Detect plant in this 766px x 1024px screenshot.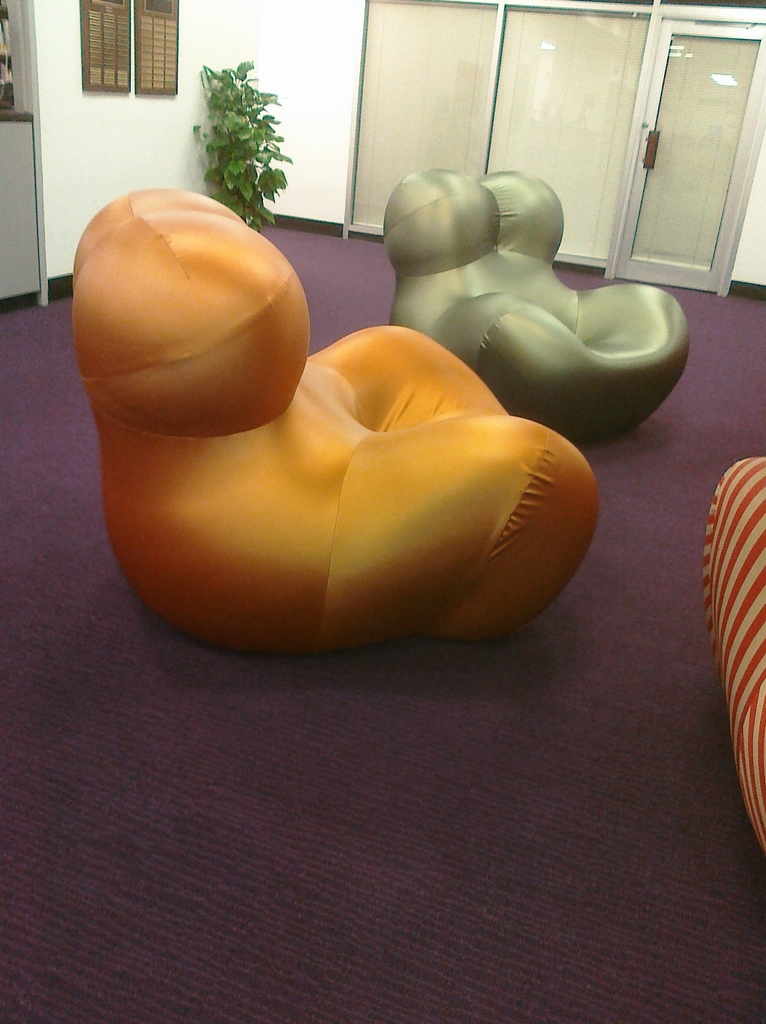
Detection: {"x1": 174, "y1": 54, "x2": 306, "y2": 227}.
